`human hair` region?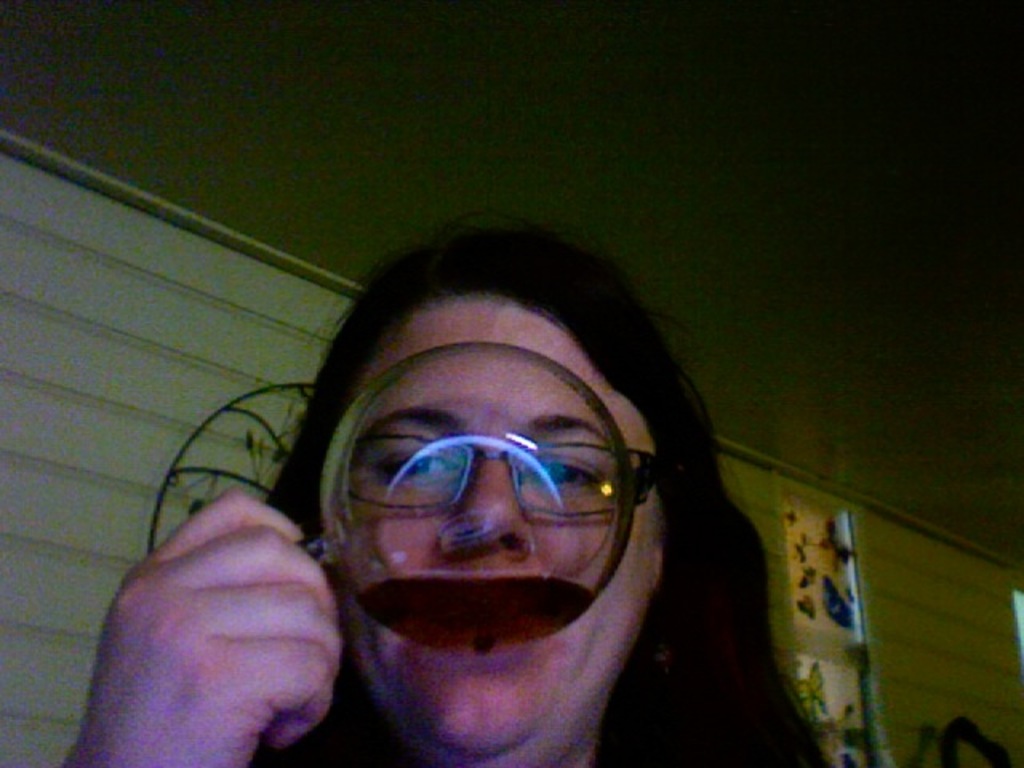
bbox=(226, 227, 778, 749)
